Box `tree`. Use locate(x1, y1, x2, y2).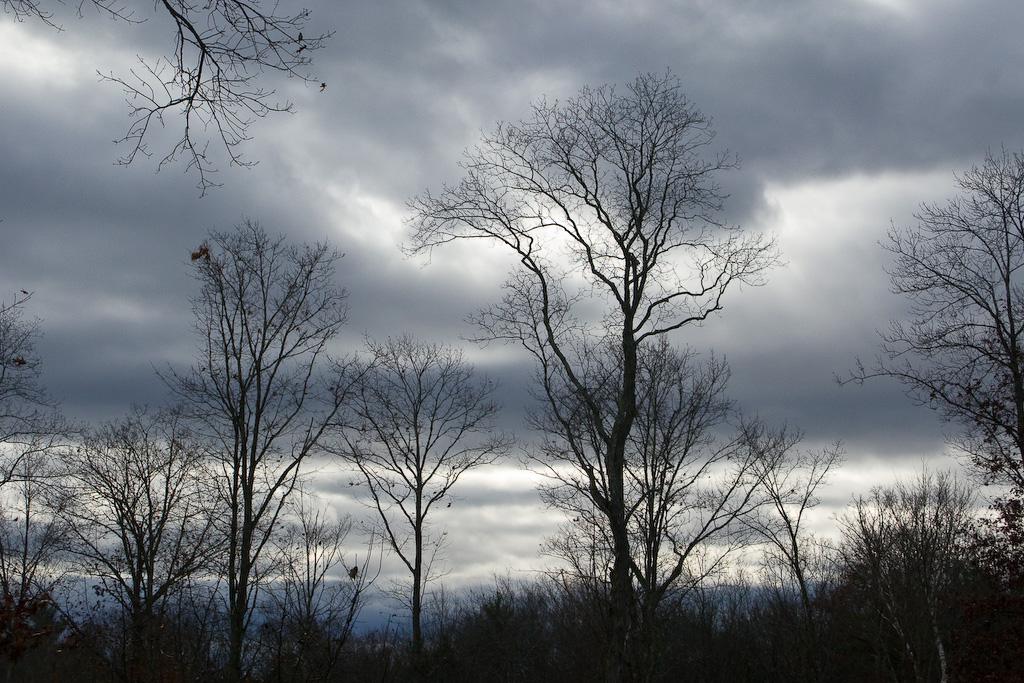
locate(816, 147, 1023, 556).
